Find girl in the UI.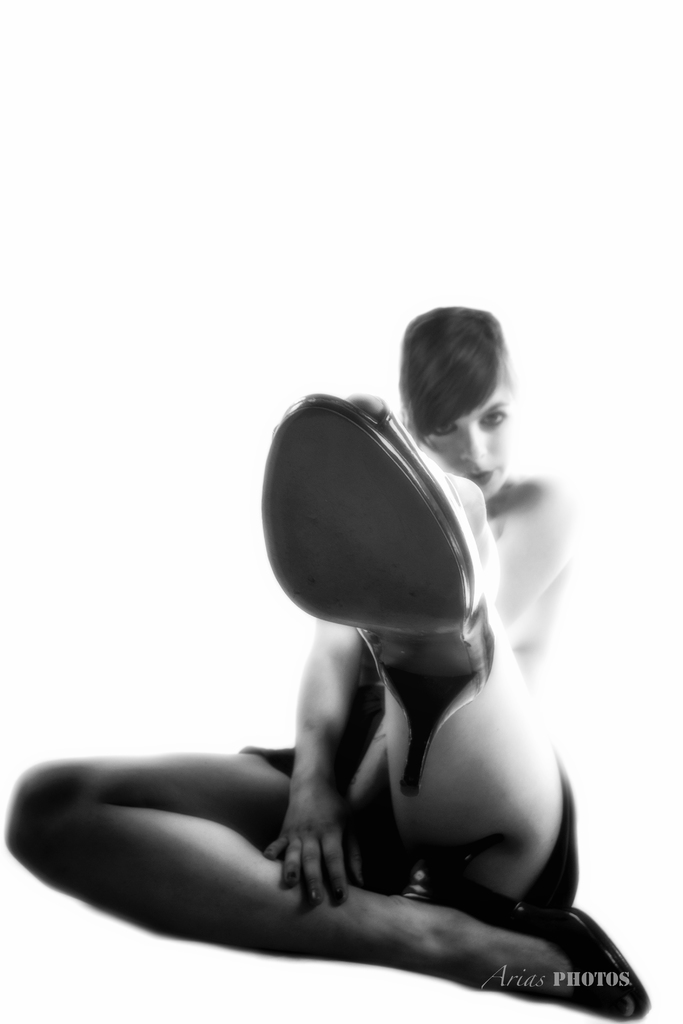
UI element at [0,297,661,1023].
